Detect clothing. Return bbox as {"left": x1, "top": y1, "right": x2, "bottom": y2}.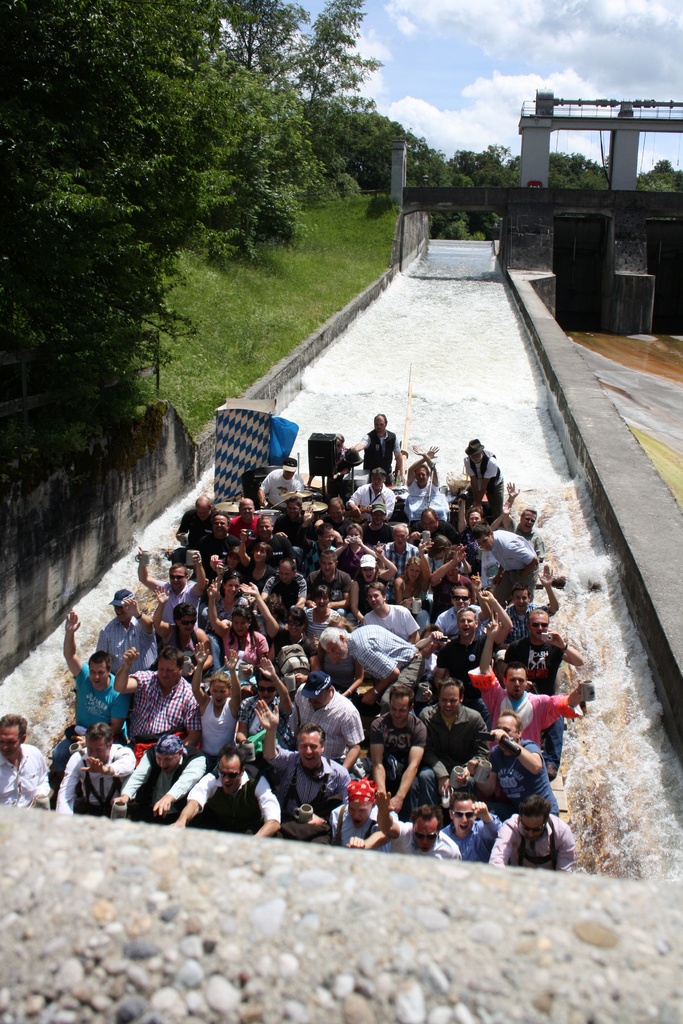
{"left": 356, "top": 575, "right": 394, "bottom": 620}.
